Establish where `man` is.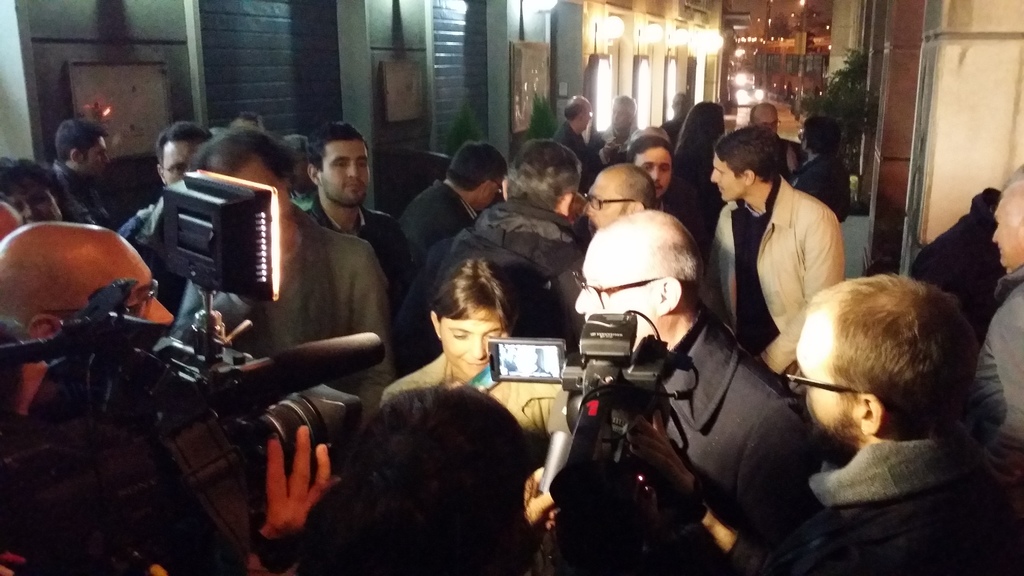
Established at left=776, top=274, right=1023, bottom=575.
